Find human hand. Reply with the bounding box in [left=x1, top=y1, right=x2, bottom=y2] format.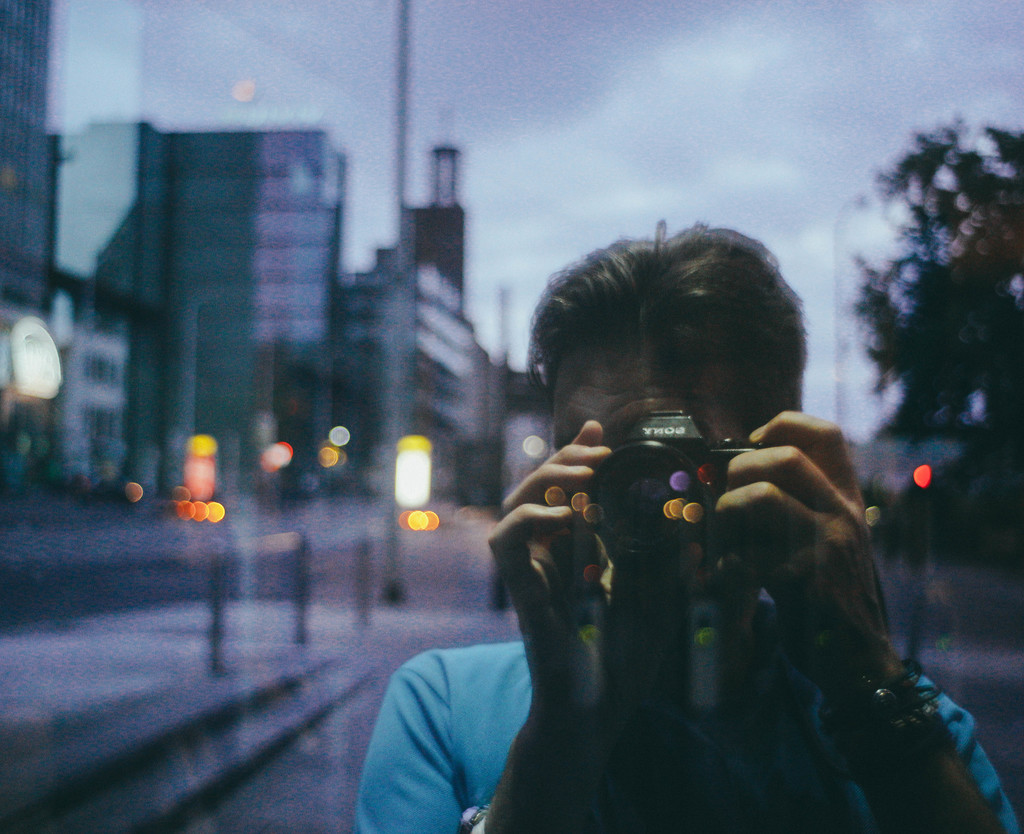
[left=484, top=417, right=616, bottom=725].
